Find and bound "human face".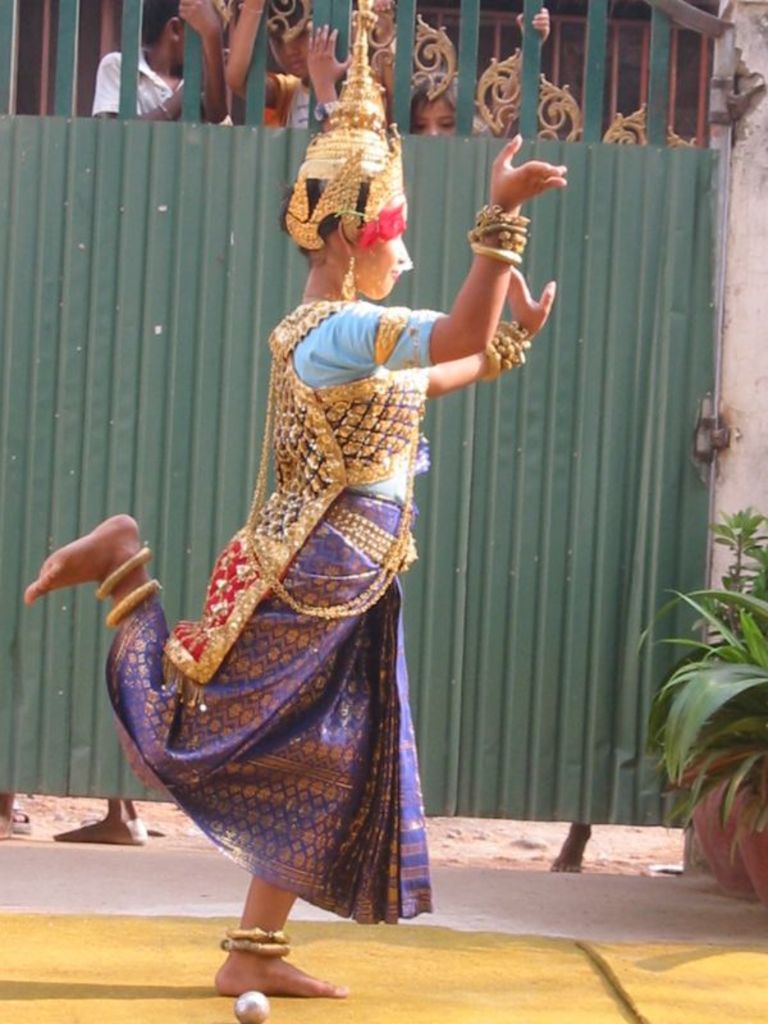
Bound: (411,96,453,138).
